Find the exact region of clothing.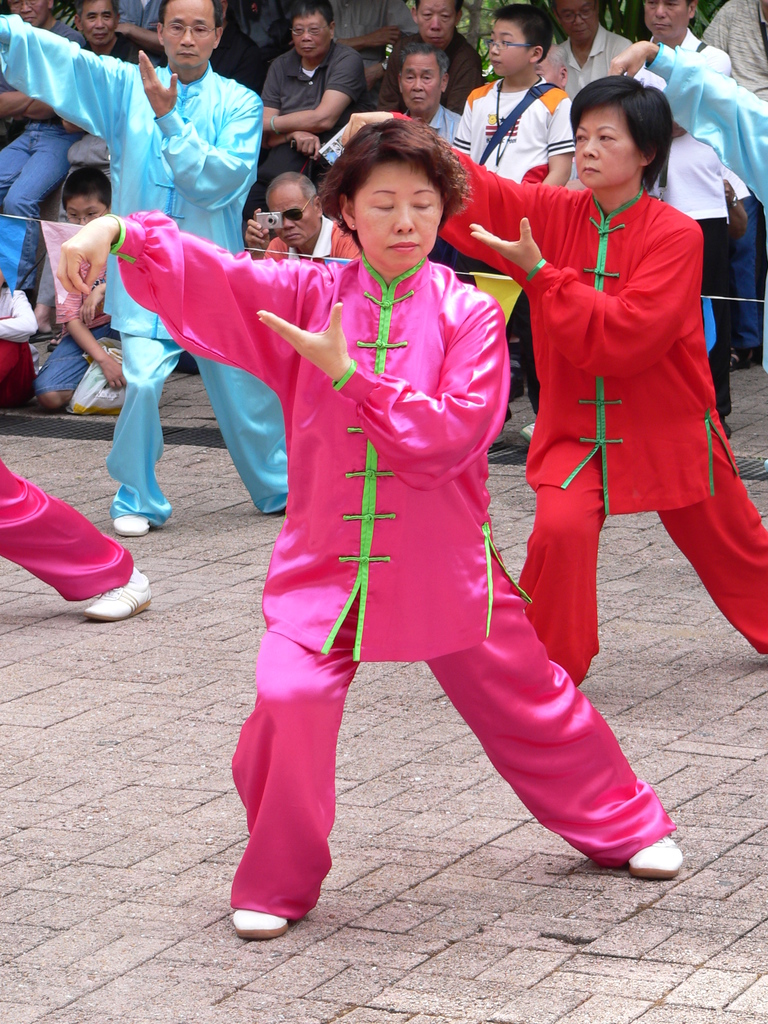
Exact region: [244, 31, 374, 234].
